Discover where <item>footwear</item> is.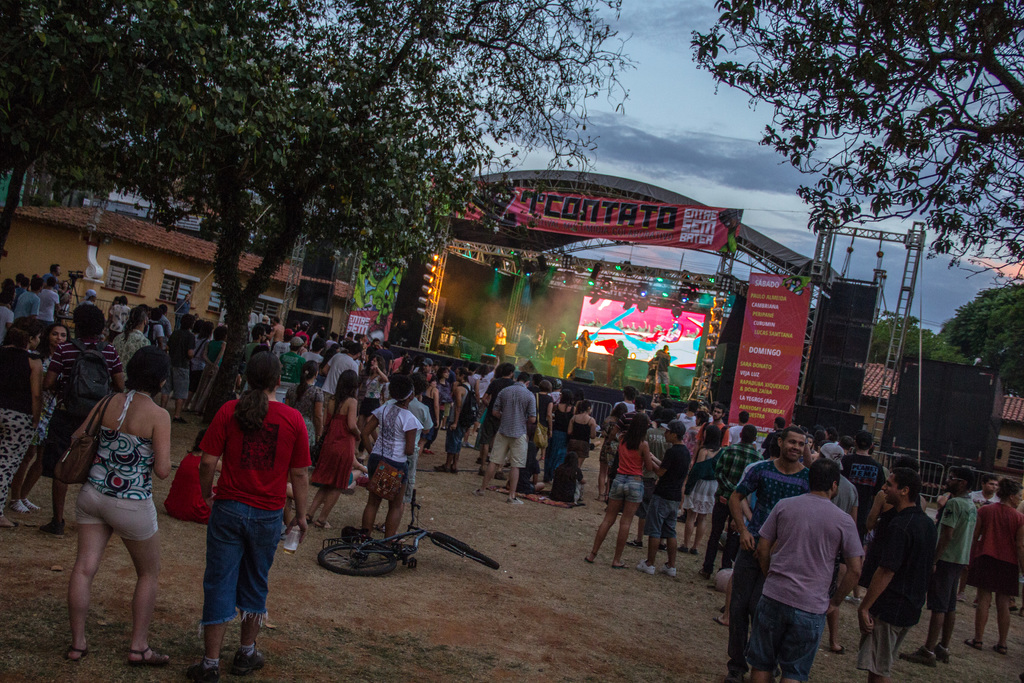
Discovered at bbox=(936, 641, 952, 664).
